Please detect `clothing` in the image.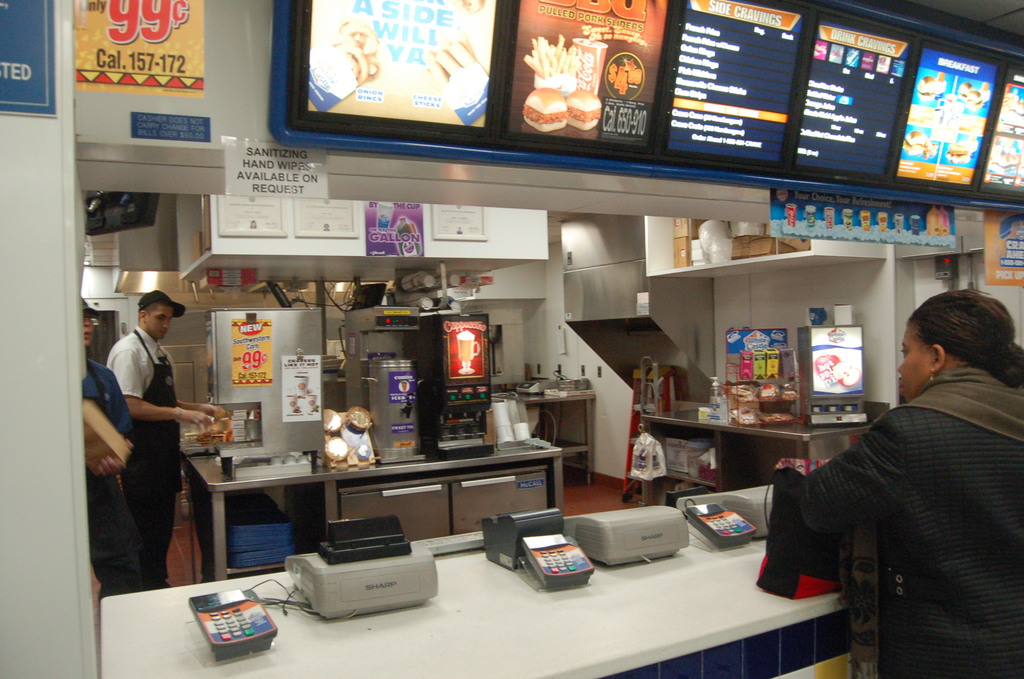
{"x1": 72, "y1": 357, "x2": 141, "y2": 601}.
